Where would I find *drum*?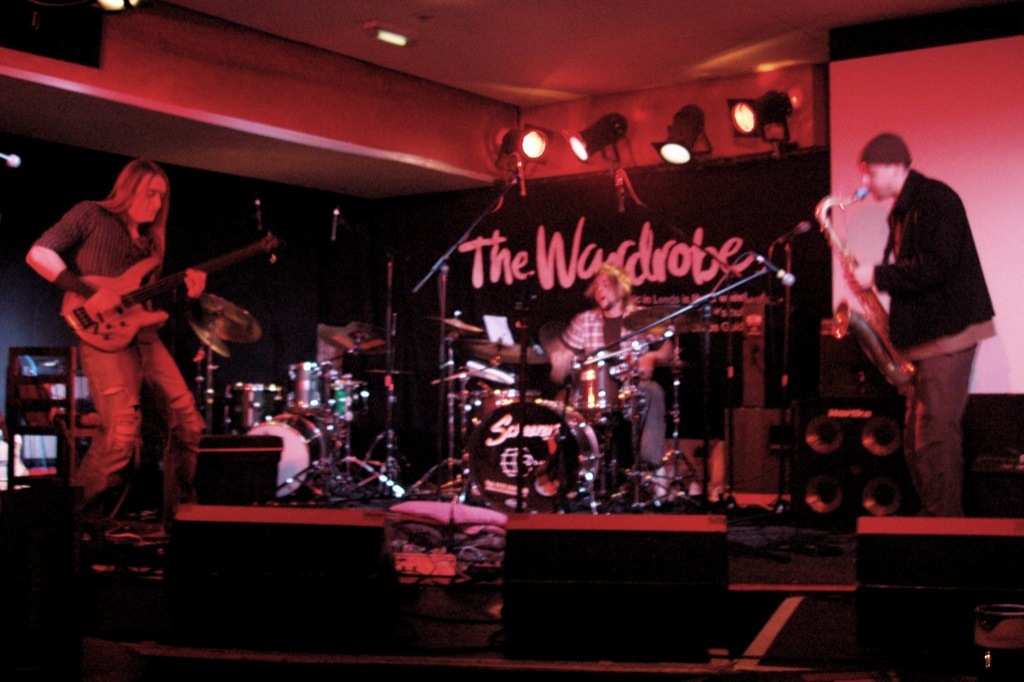
At 330,378,372,423.
